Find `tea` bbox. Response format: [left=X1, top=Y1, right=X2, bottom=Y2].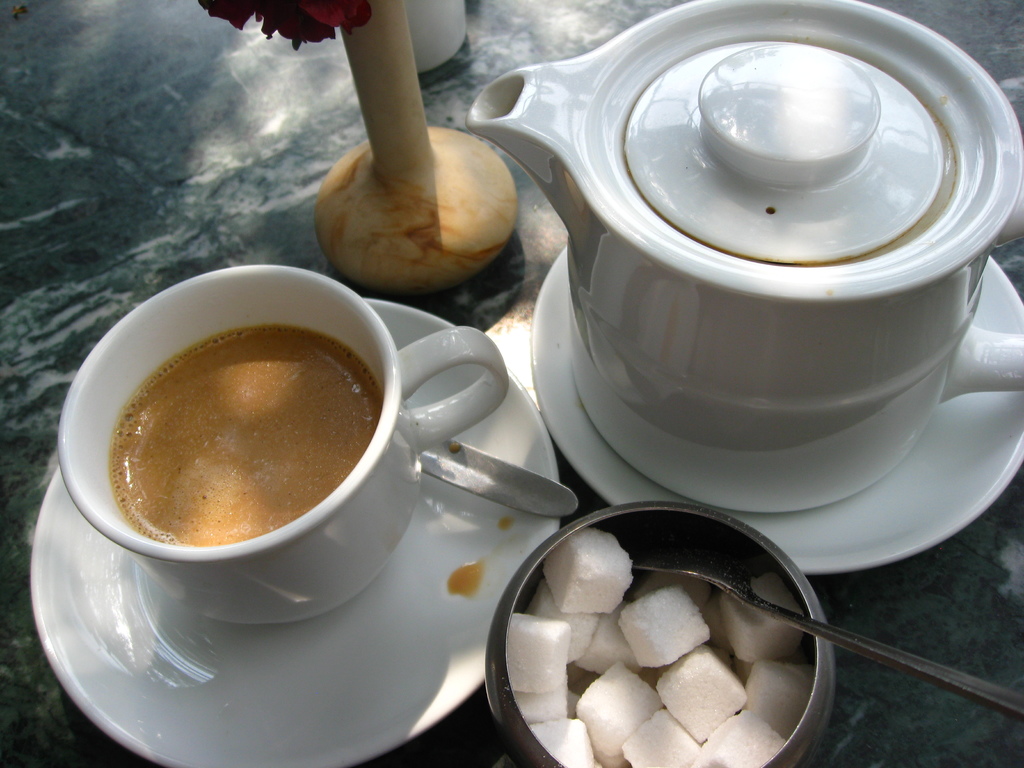
[left=109, top=330, right=380, bottom=548].
